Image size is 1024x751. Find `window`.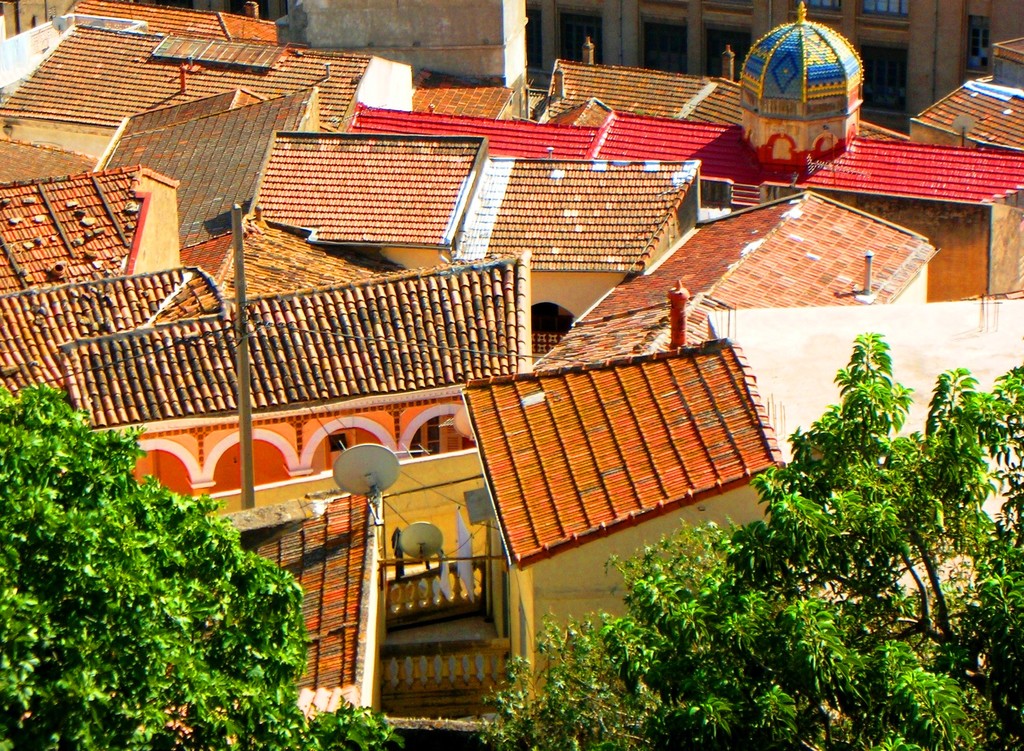
702:22:751:74.
